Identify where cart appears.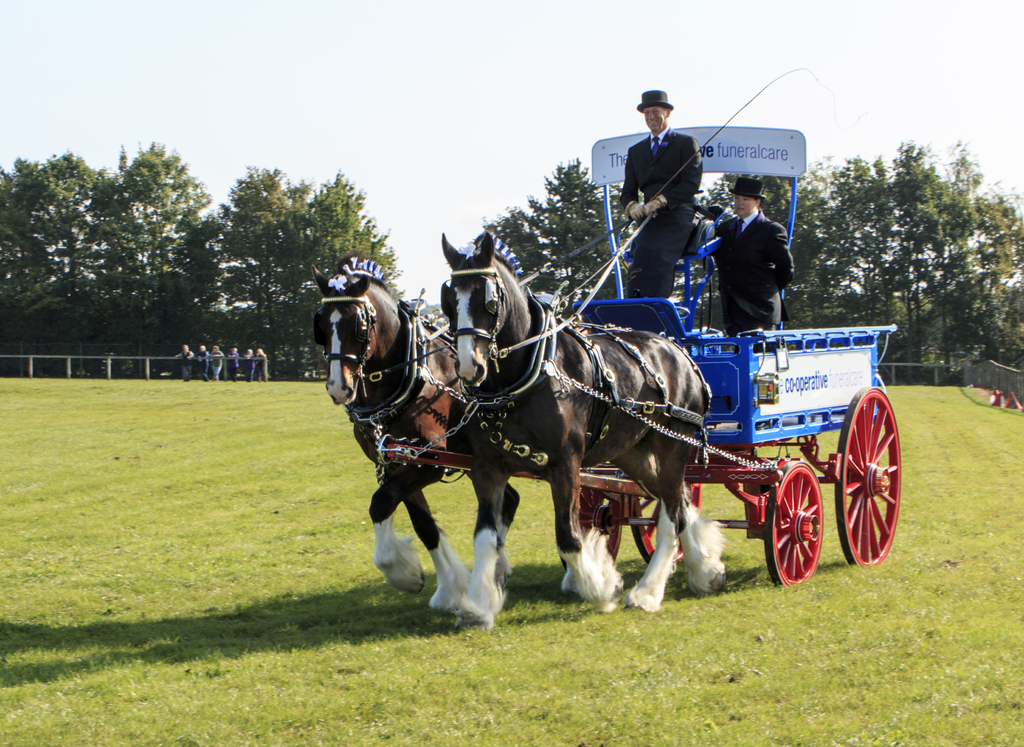
Appears at left=381, top=126, right=902, bottom=588.
